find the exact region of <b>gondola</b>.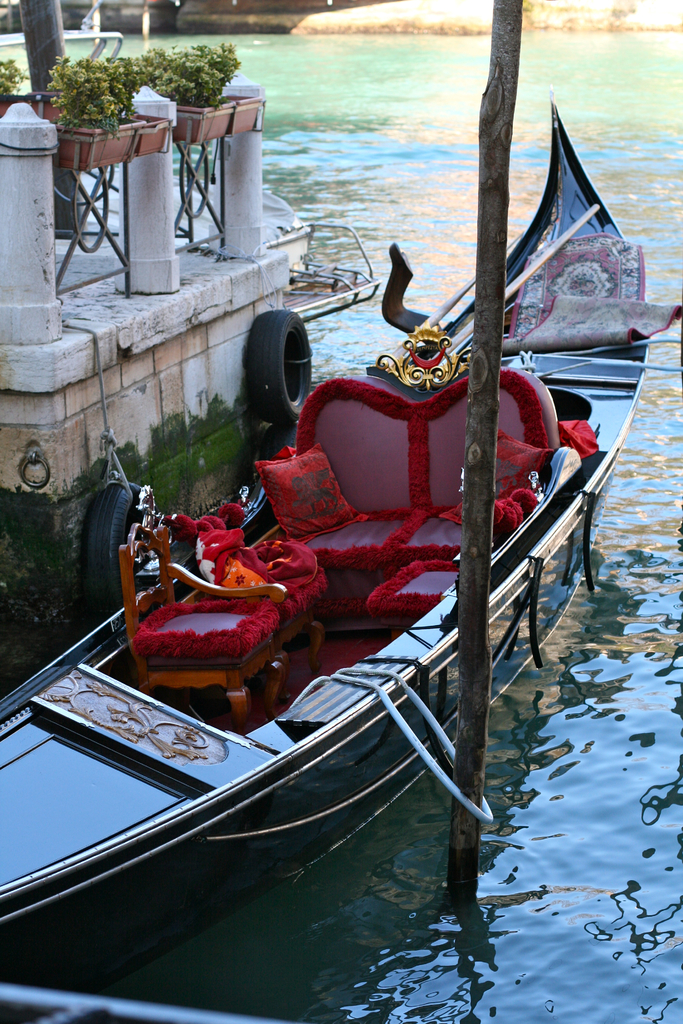
Exact region: crop(36, 166, 628, 1007).
